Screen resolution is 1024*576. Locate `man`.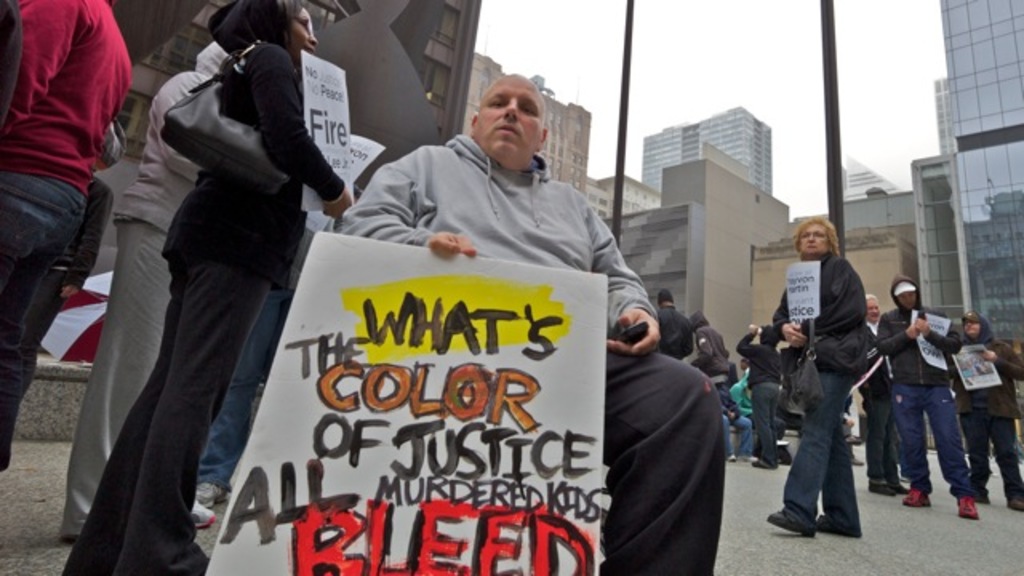
box=[878, 282, 974, 522].
